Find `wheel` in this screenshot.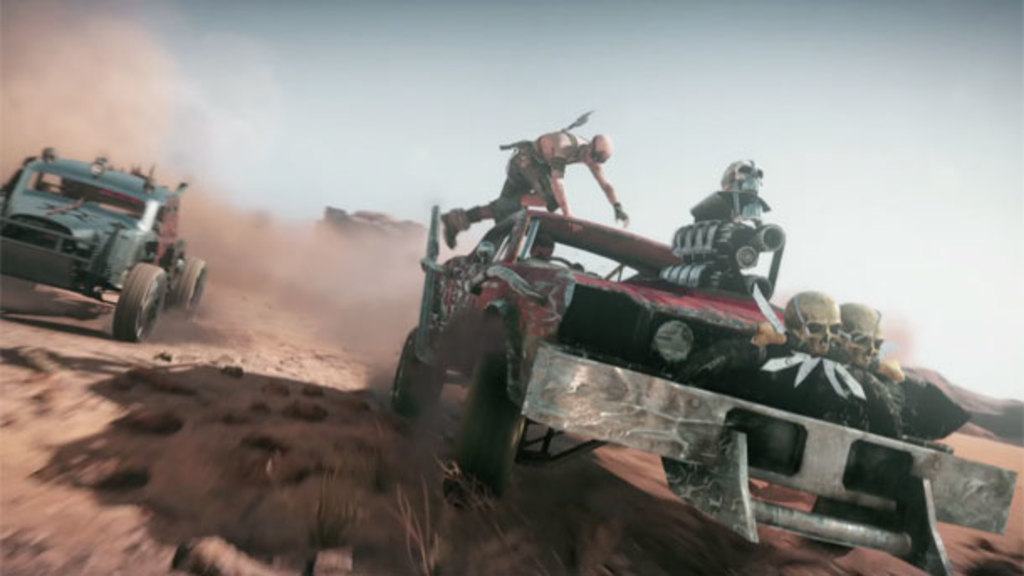
The bounding box for `wheel` is box(455, 353, 527, 489).
